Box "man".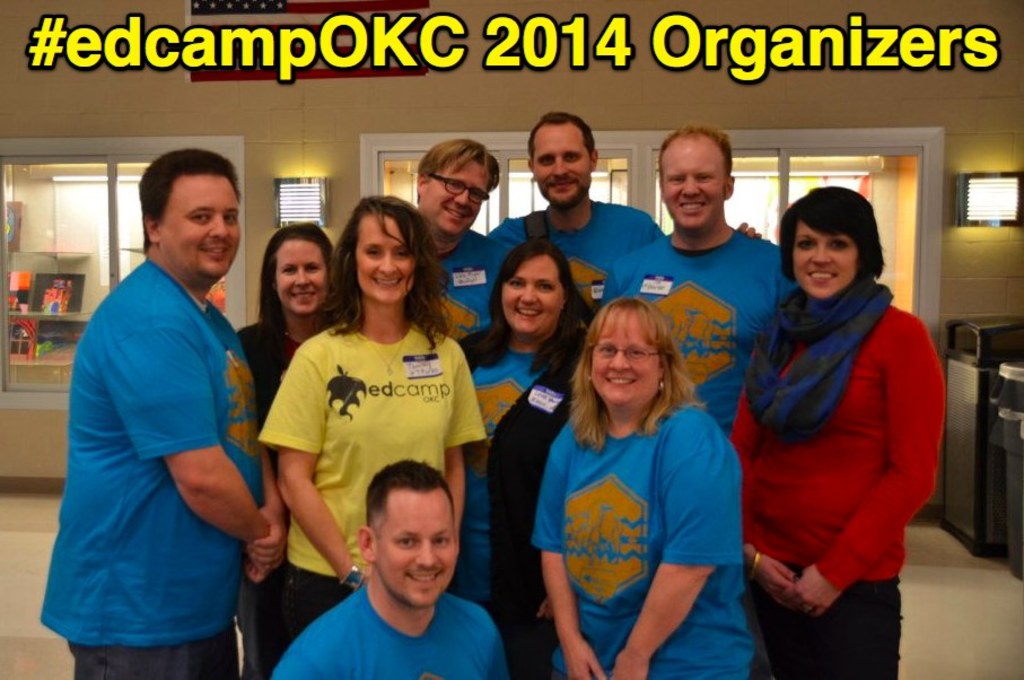
<bbox>35, 143, 283, 670</bbox>.
